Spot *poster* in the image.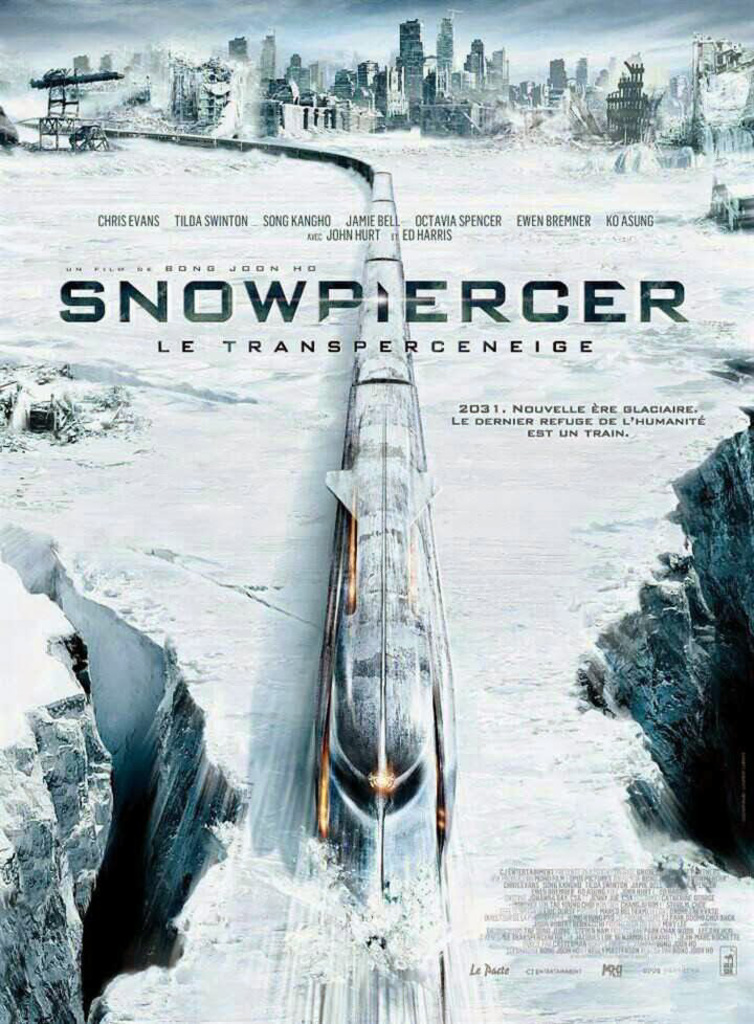
*poster* found at l=0, t=0, r=753, b=1023.
